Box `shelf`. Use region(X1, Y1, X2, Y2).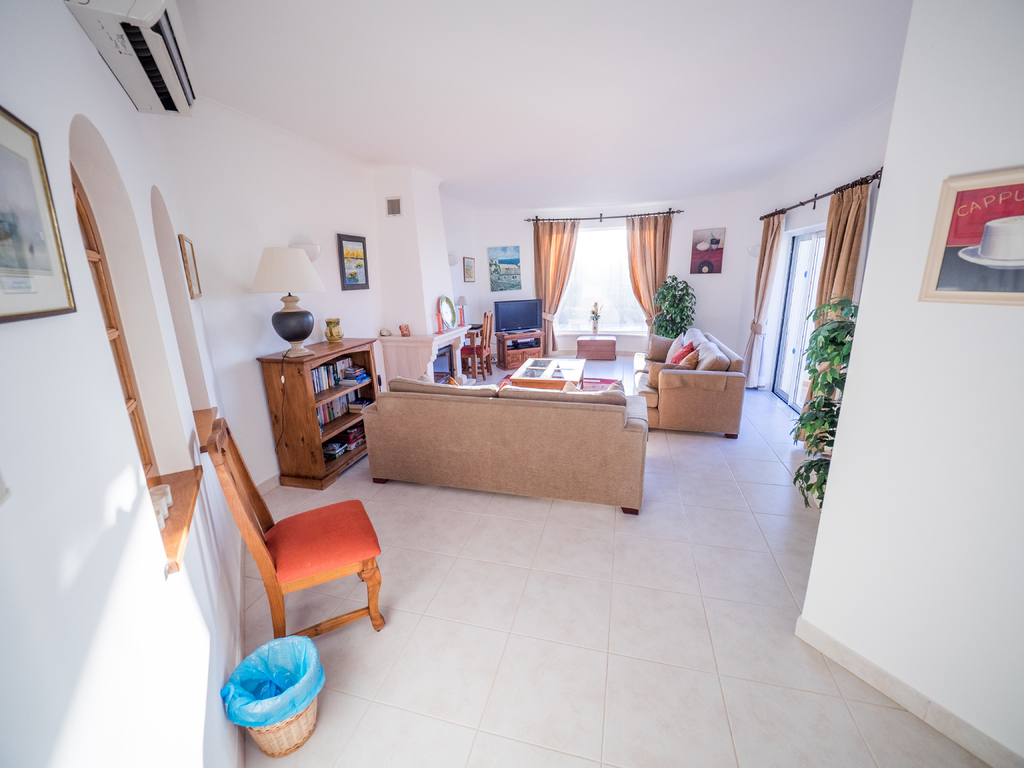
region(316, 419, 367, 481).
